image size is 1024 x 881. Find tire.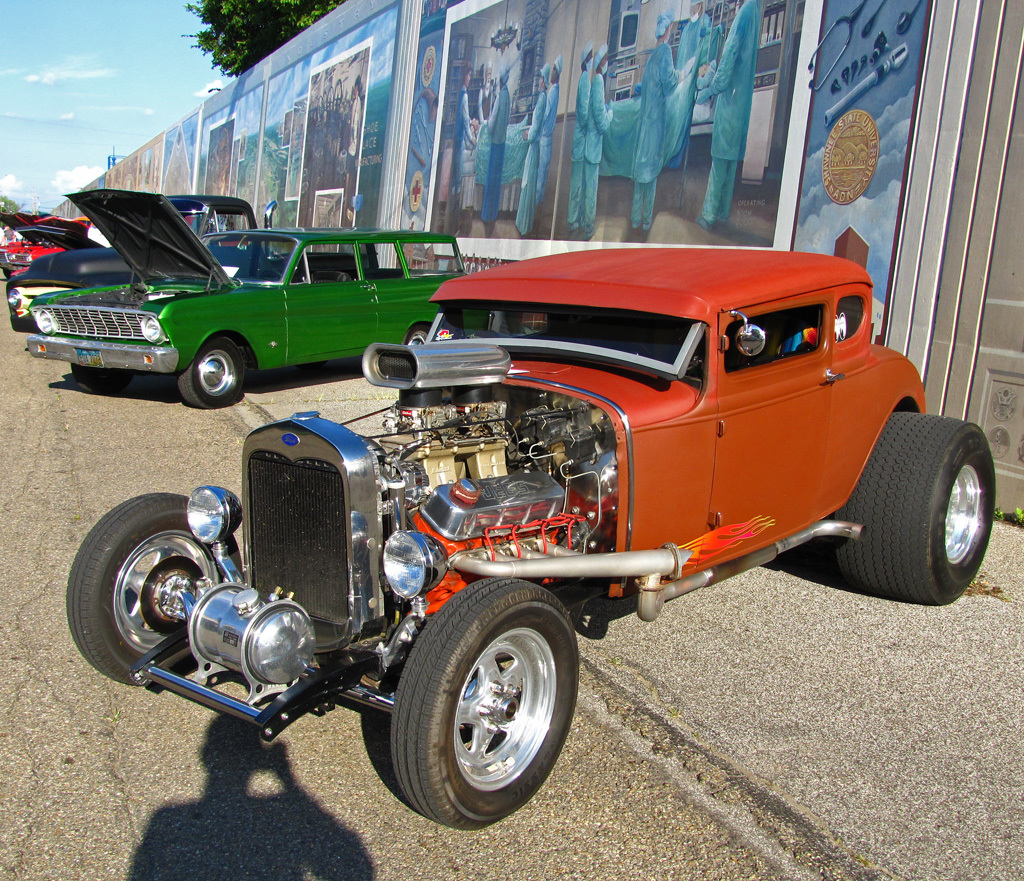
[x1=65, y1=493, x2=246, y2=686].
